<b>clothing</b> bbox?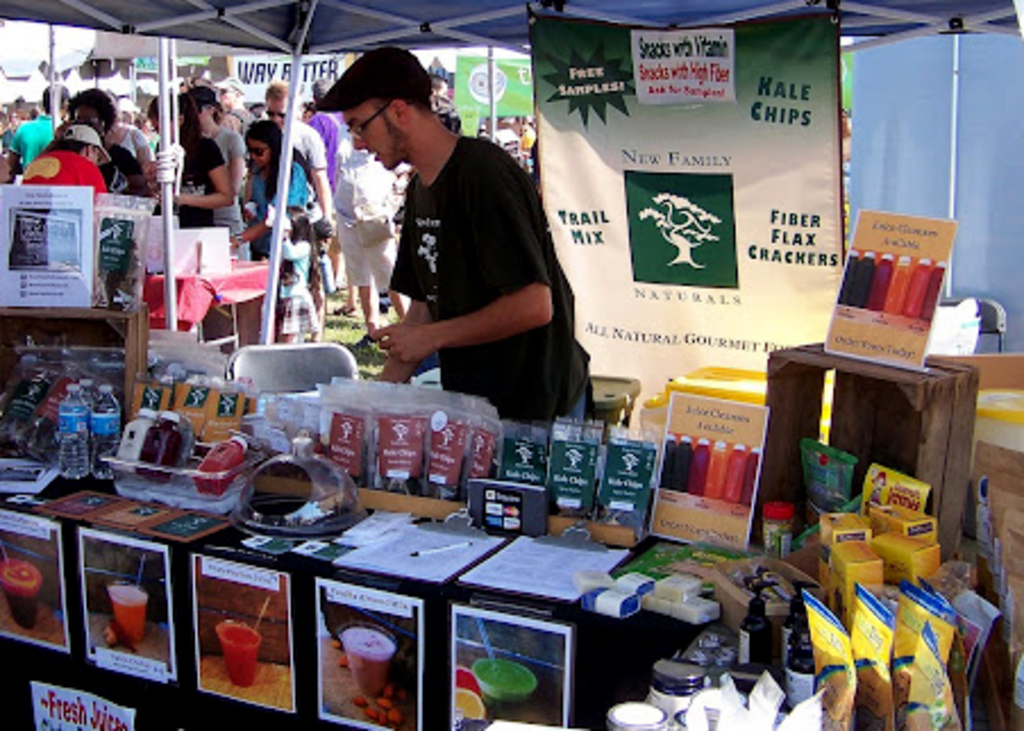
detection(68, 154, 159, 282)
